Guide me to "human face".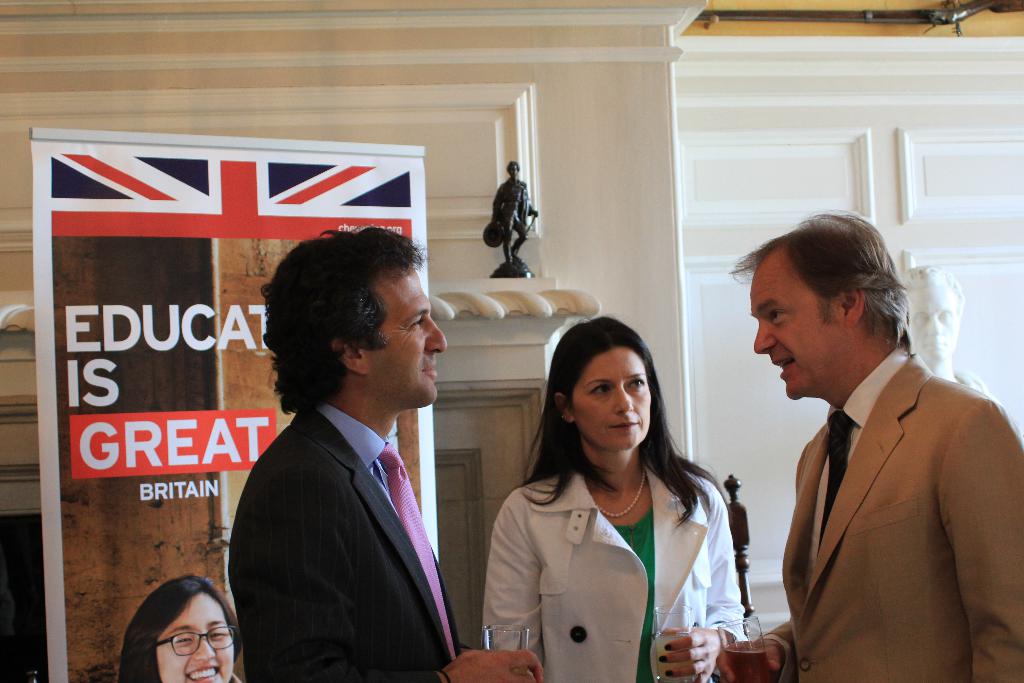
Guidance: region(372, 273, 446, 401).
